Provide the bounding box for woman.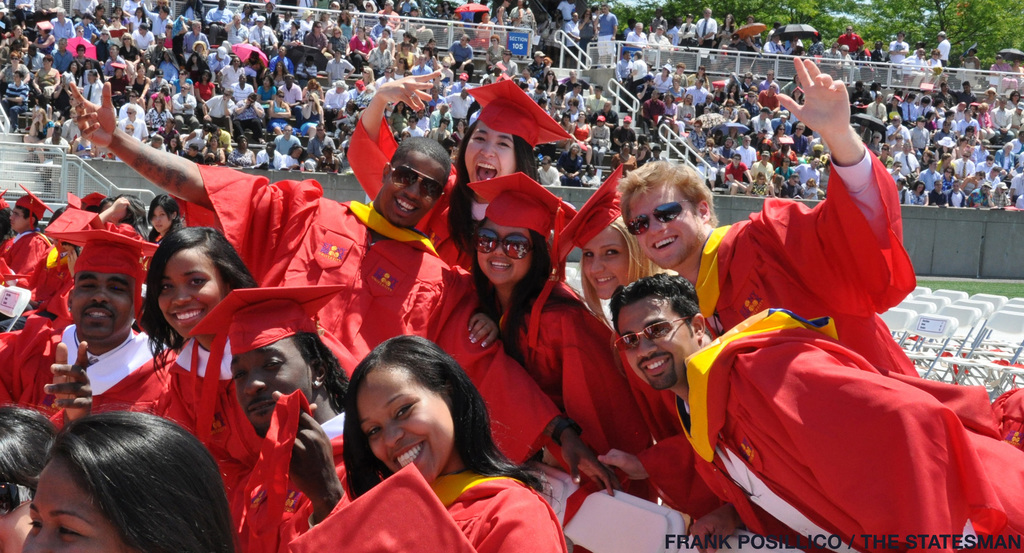
bbox(682, 90, 698, 119).
